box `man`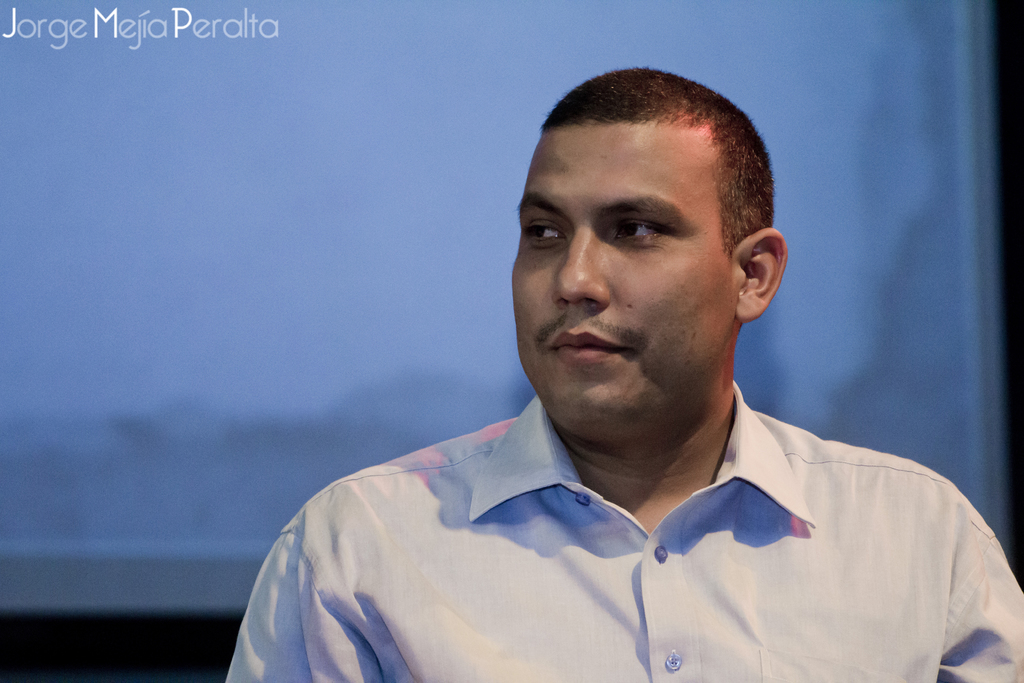
box=[243, 84, 968, 682]
